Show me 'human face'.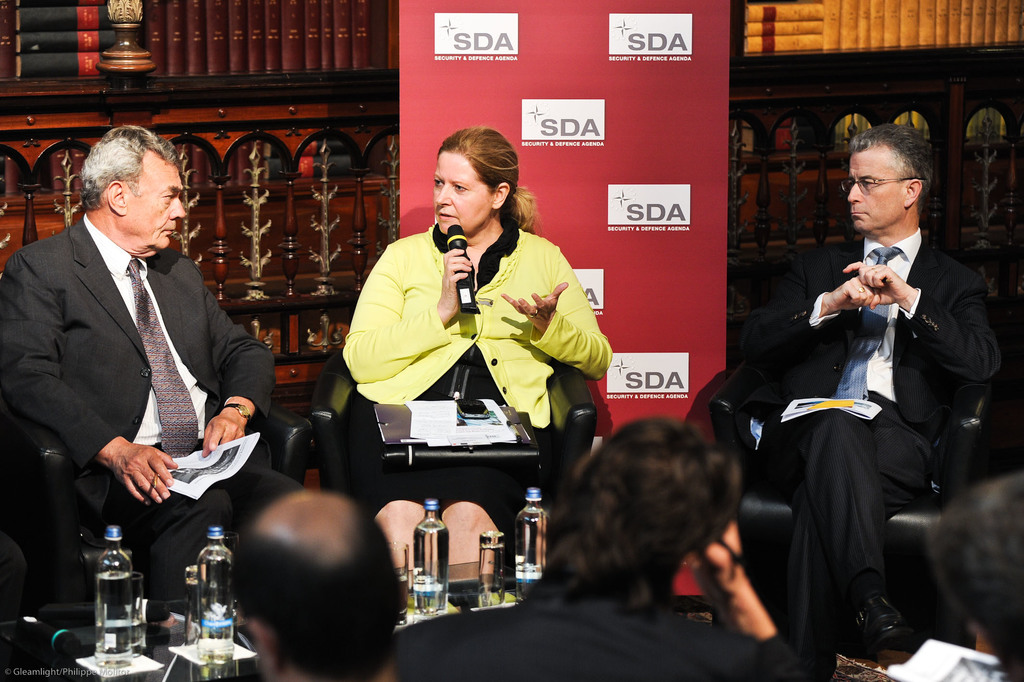
'human face' is here: {"left": 127, "top": 177, "right": 185, "bottom": 254}.
